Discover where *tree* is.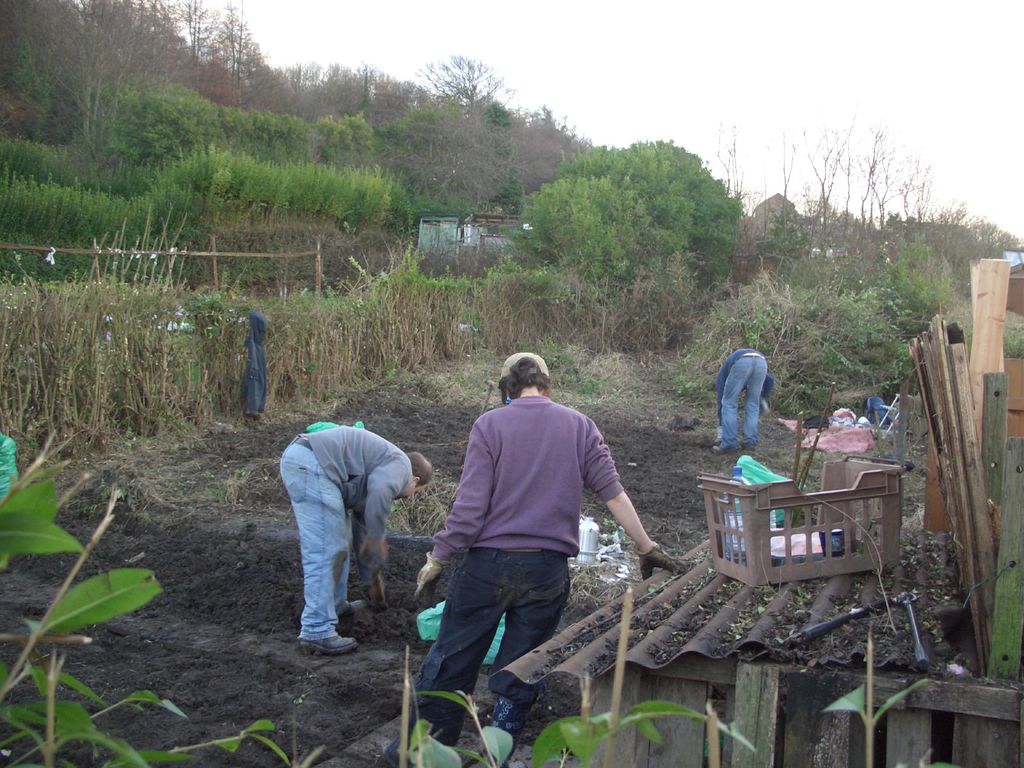
Discovered at bbox(935, 196, 1023, 258).
